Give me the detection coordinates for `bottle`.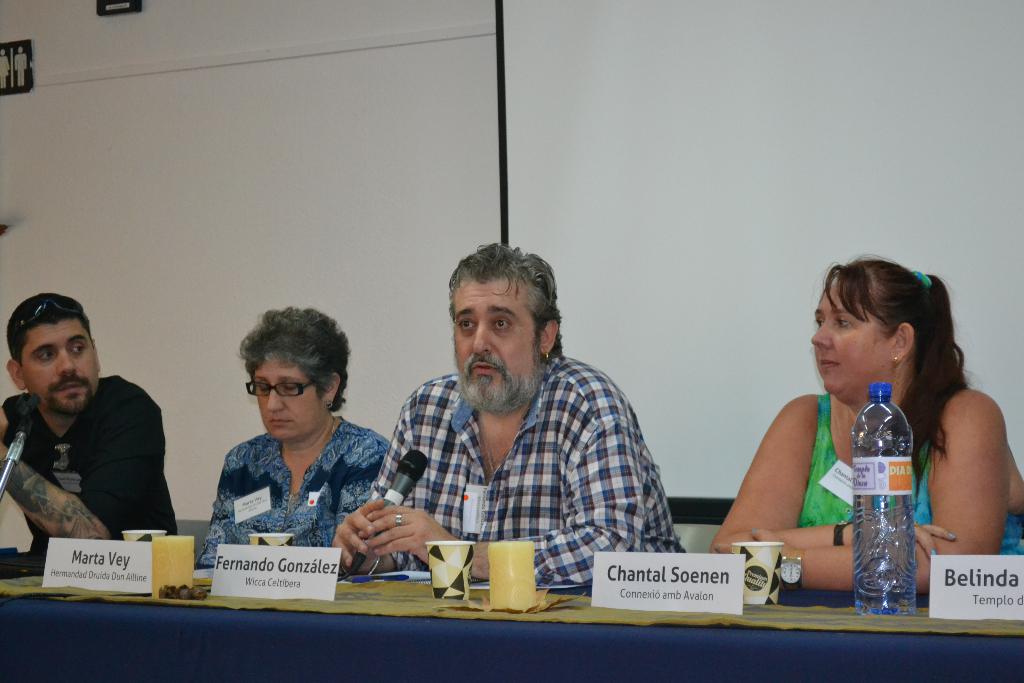
select_region(855, 356, 938, 621).
